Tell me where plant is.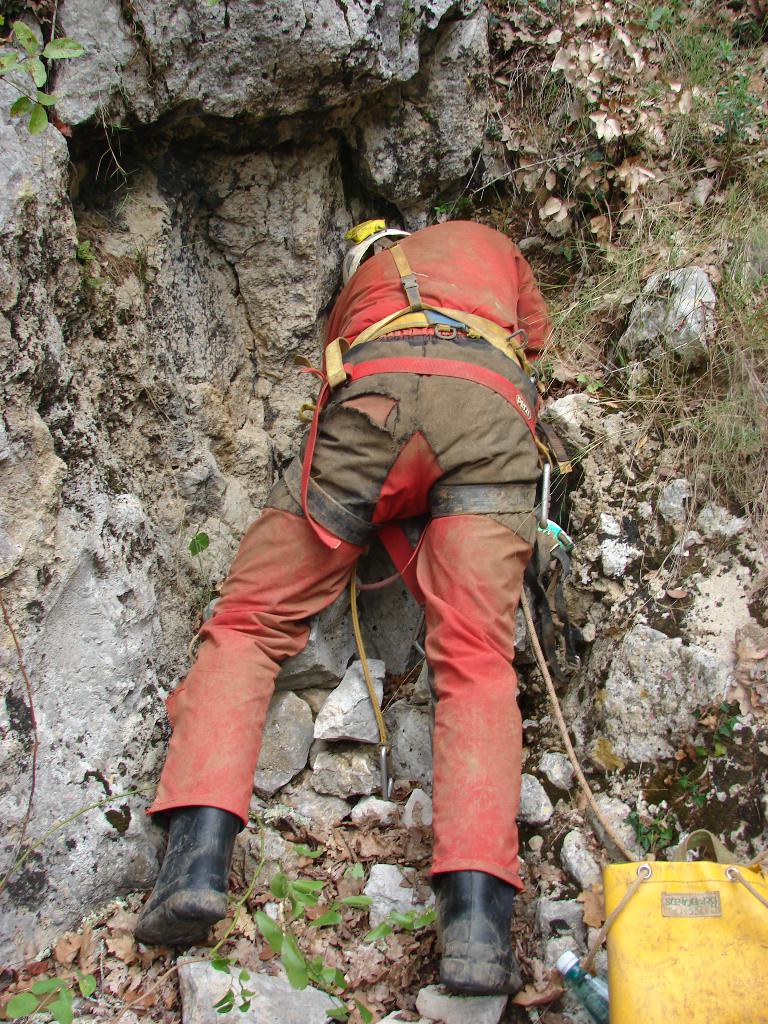
plant is at 630/698/739/856.
